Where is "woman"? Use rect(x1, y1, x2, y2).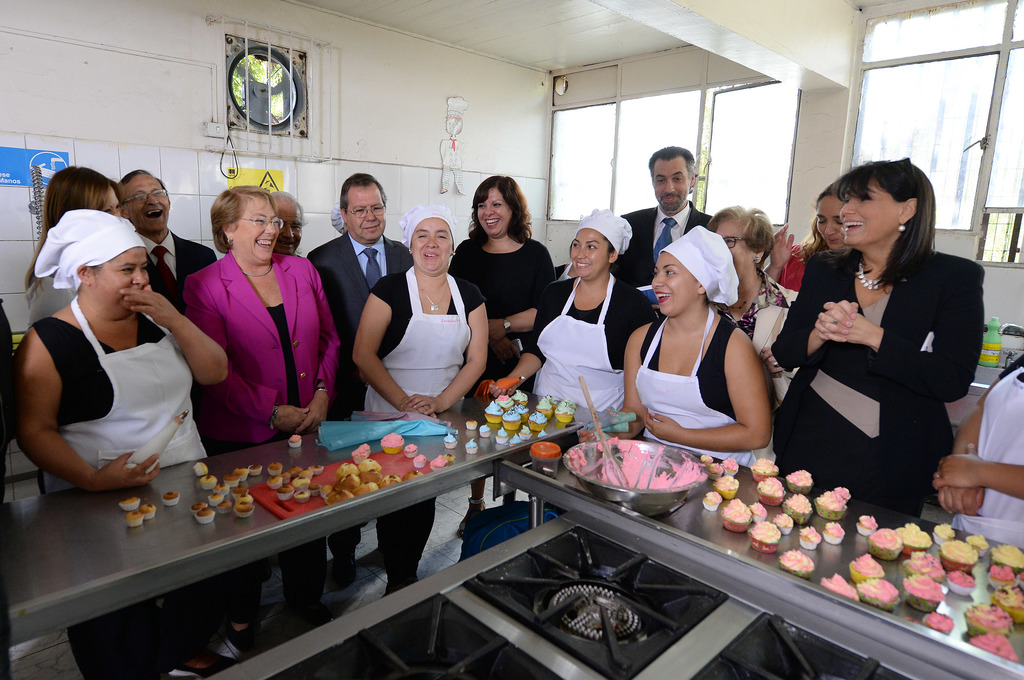
rect(348, 207, 492, 601).
